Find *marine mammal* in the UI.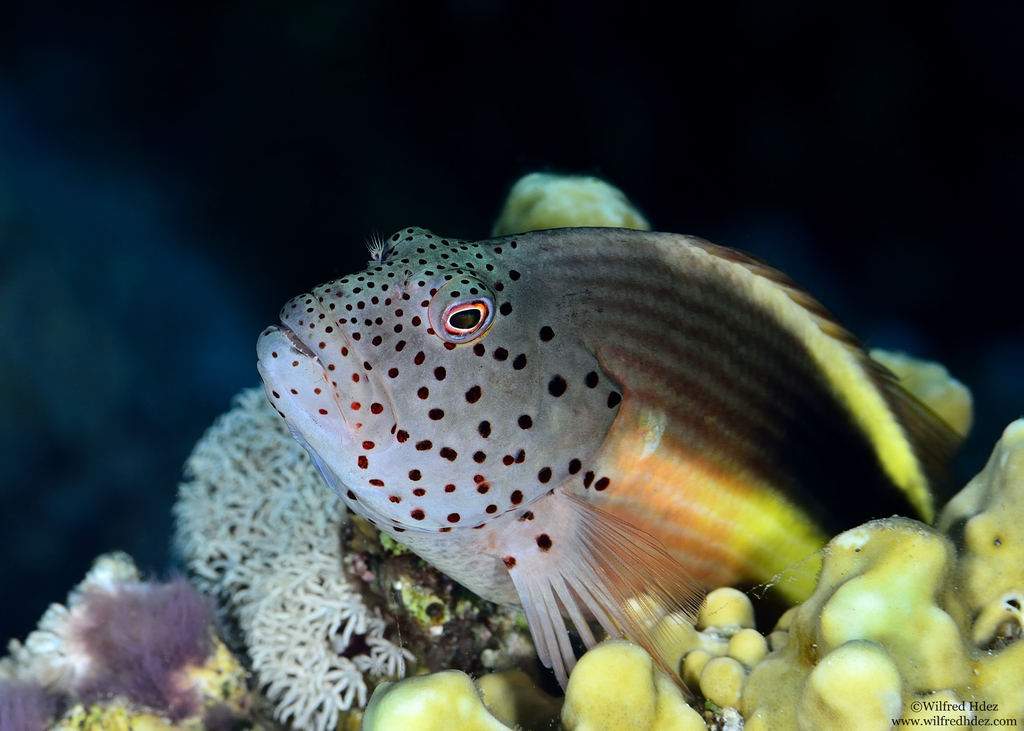
UI element at region(255, 229, 984, 698).
